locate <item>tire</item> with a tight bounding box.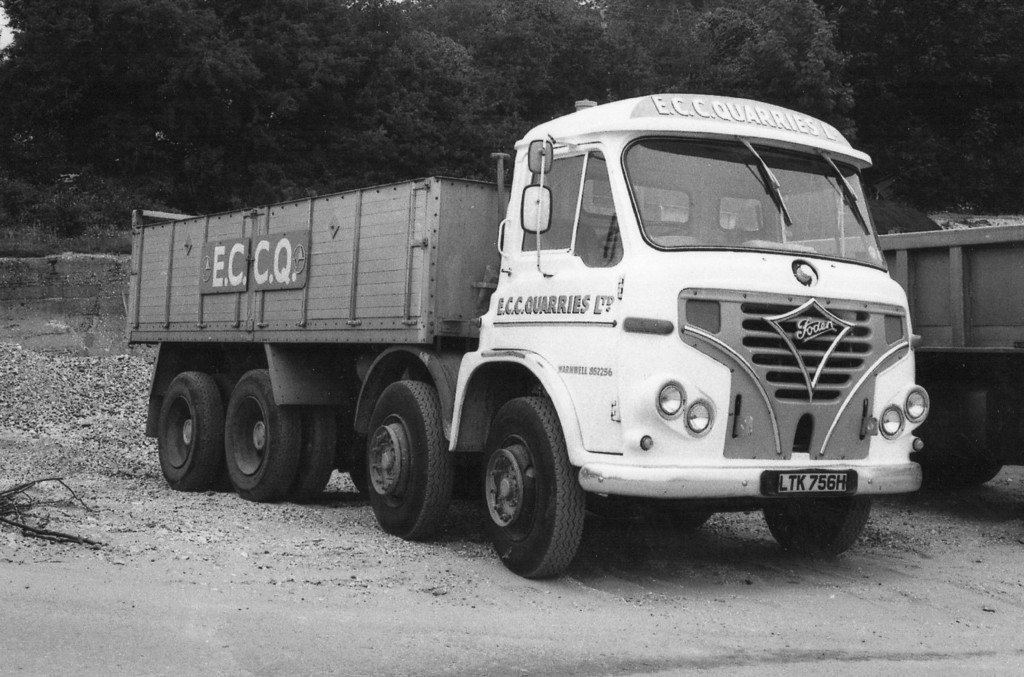
rect(156, 372, 221, 490).
